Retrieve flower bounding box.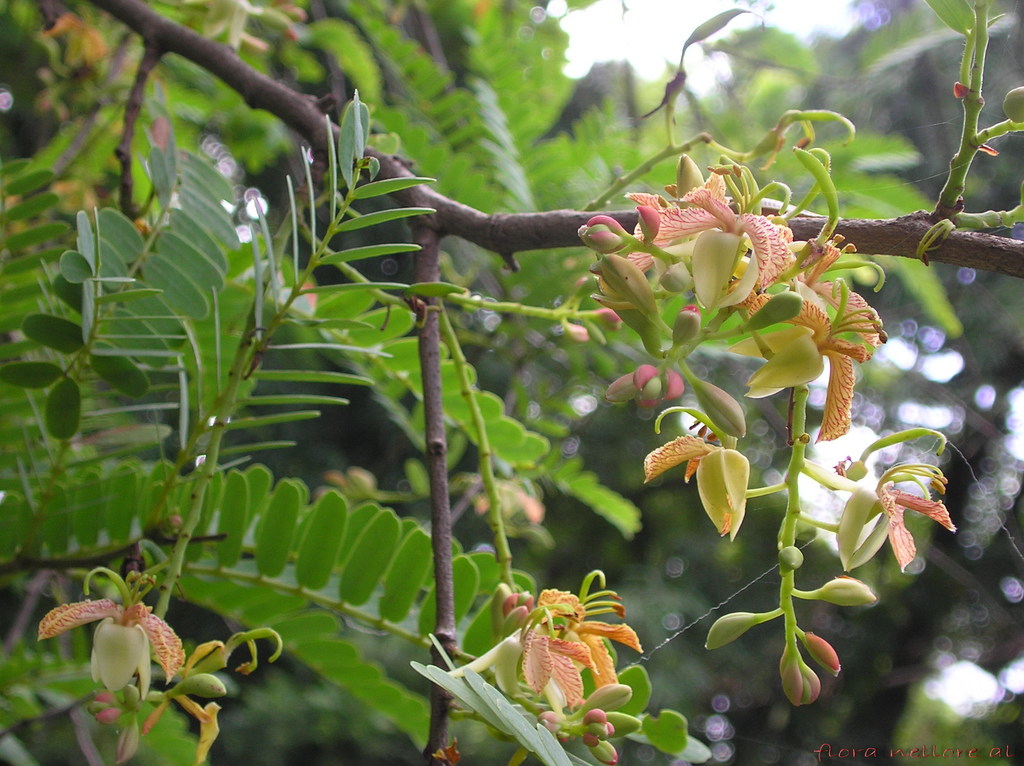
Bounding box: x1=531 y1=578 x2=640 y2=707.
